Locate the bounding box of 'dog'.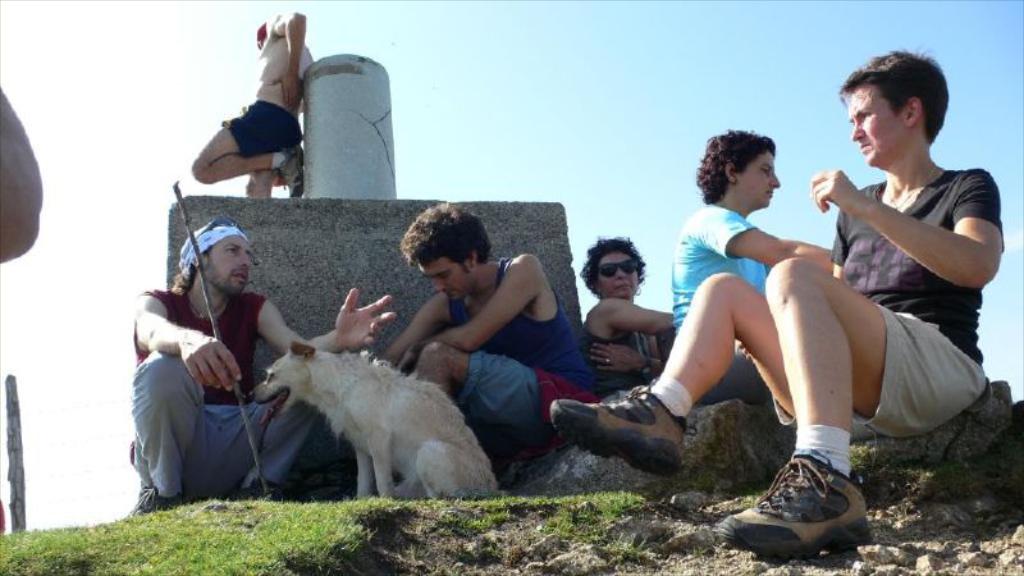
Bounding box: Rect(247, 340, 512, 502).
